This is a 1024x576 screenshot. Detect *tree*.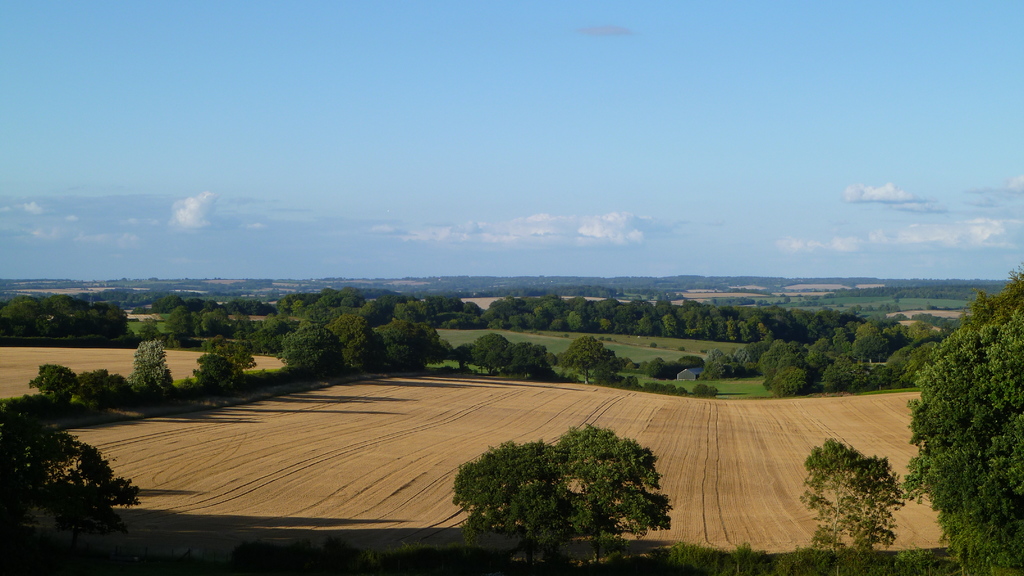
(left=71, top=371, right=130, bottom=417).
